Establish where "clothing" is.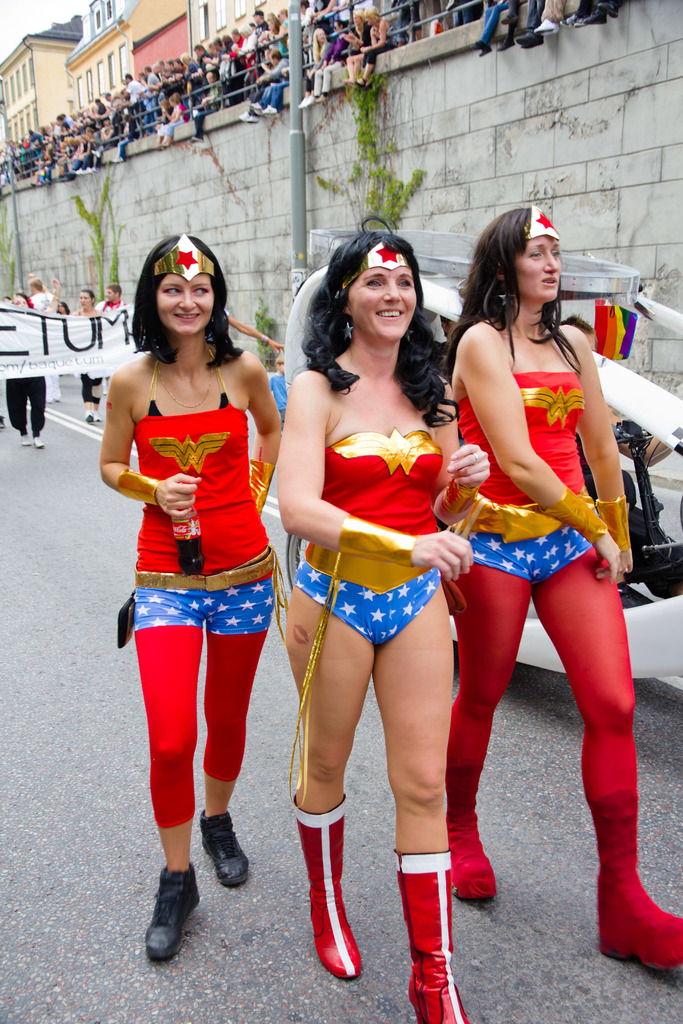
Established at (left=7, top=381, right=42, bottom=436).
